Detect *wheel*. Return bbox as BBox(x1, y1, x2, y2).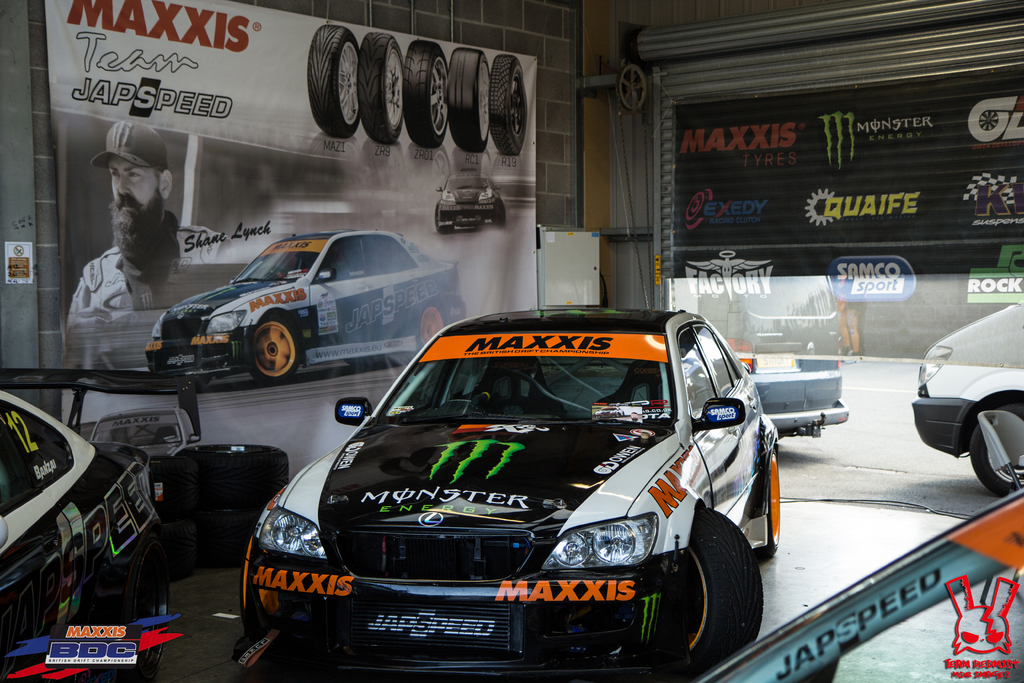
BBox(414, 308, 450, 346).
